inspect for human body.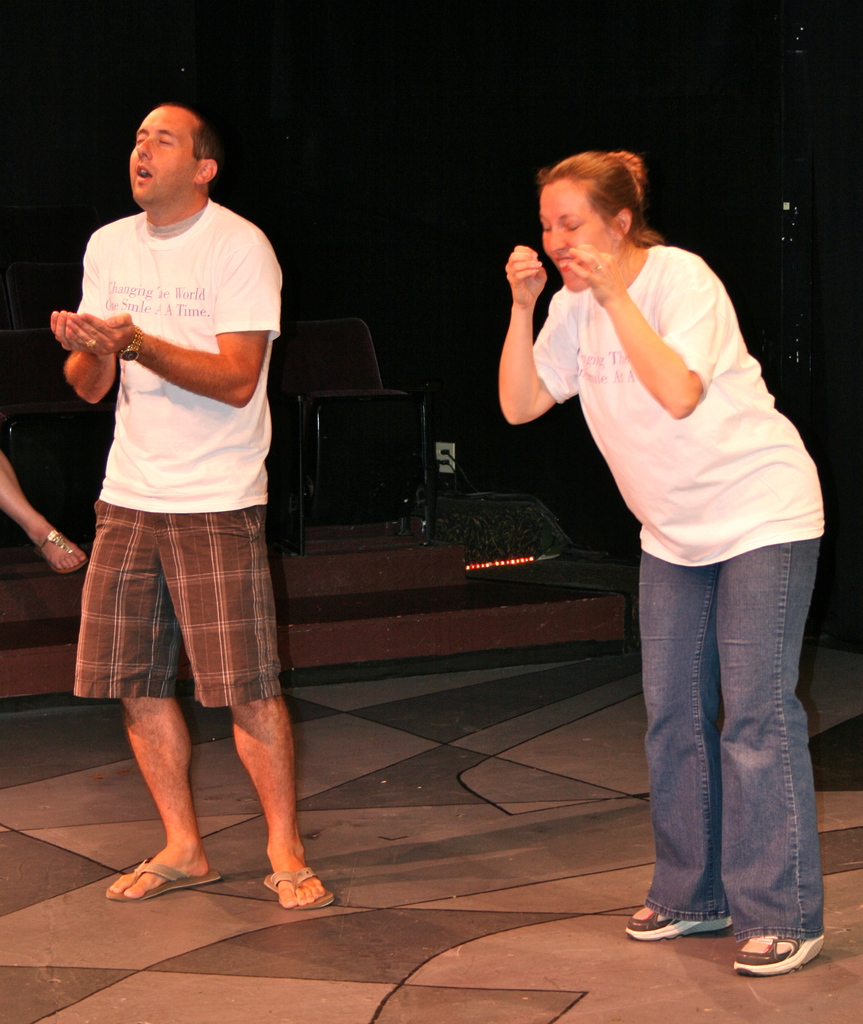
Inspection: <bbox>507, 180, 825, 905</bbox>.
